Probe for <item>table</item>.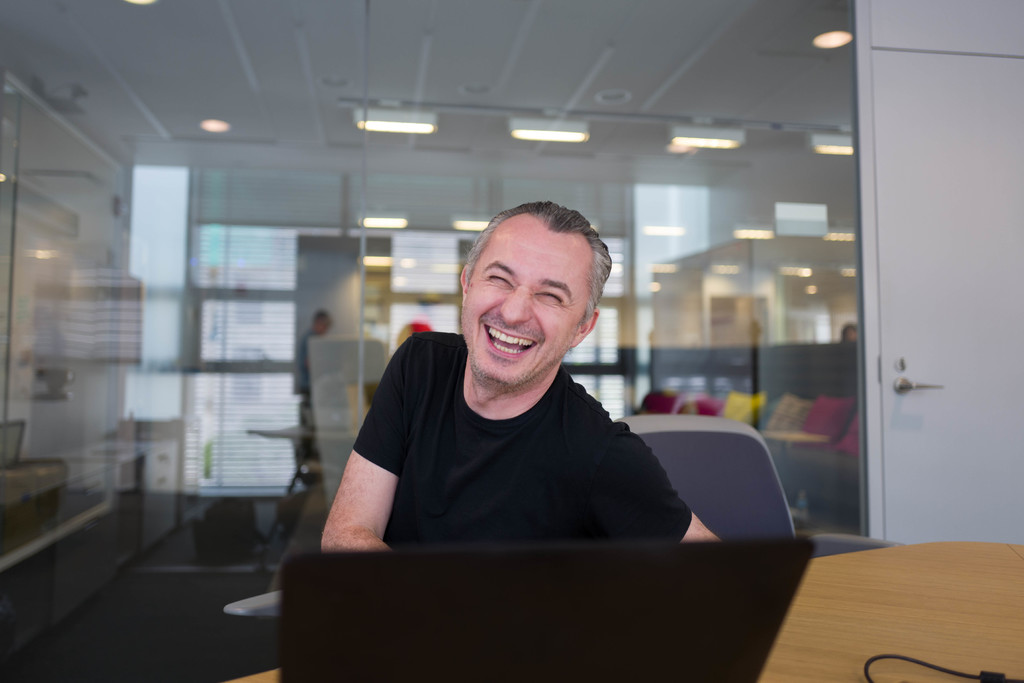
Probe result: [left=228, top=539, right=1023, bottom=682].
